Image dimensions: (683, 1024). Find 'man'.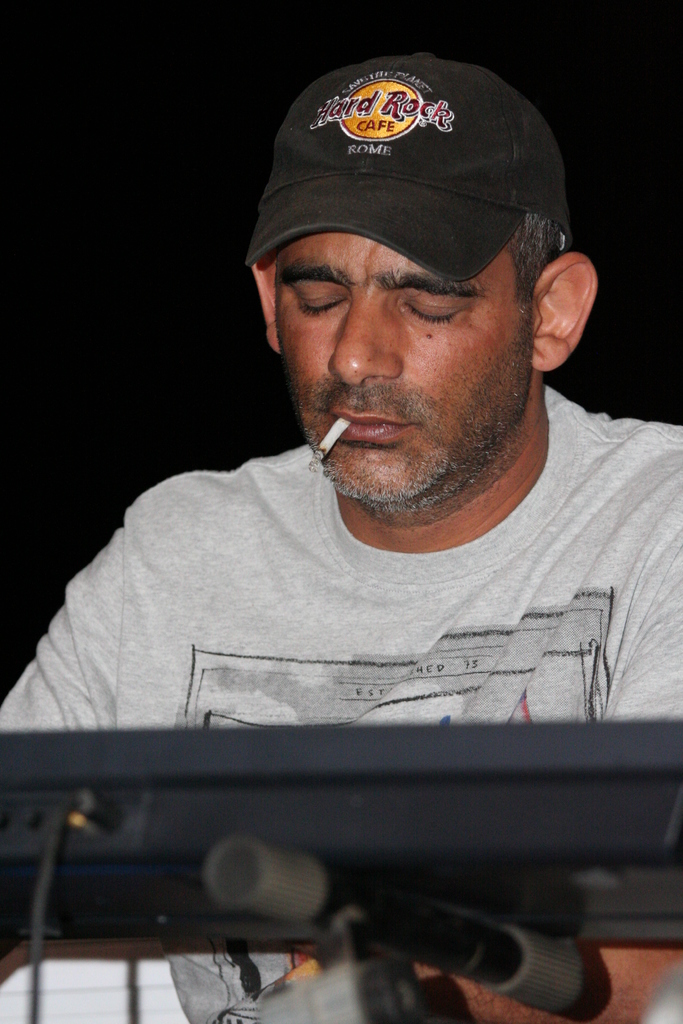
0:51:682:1015.
